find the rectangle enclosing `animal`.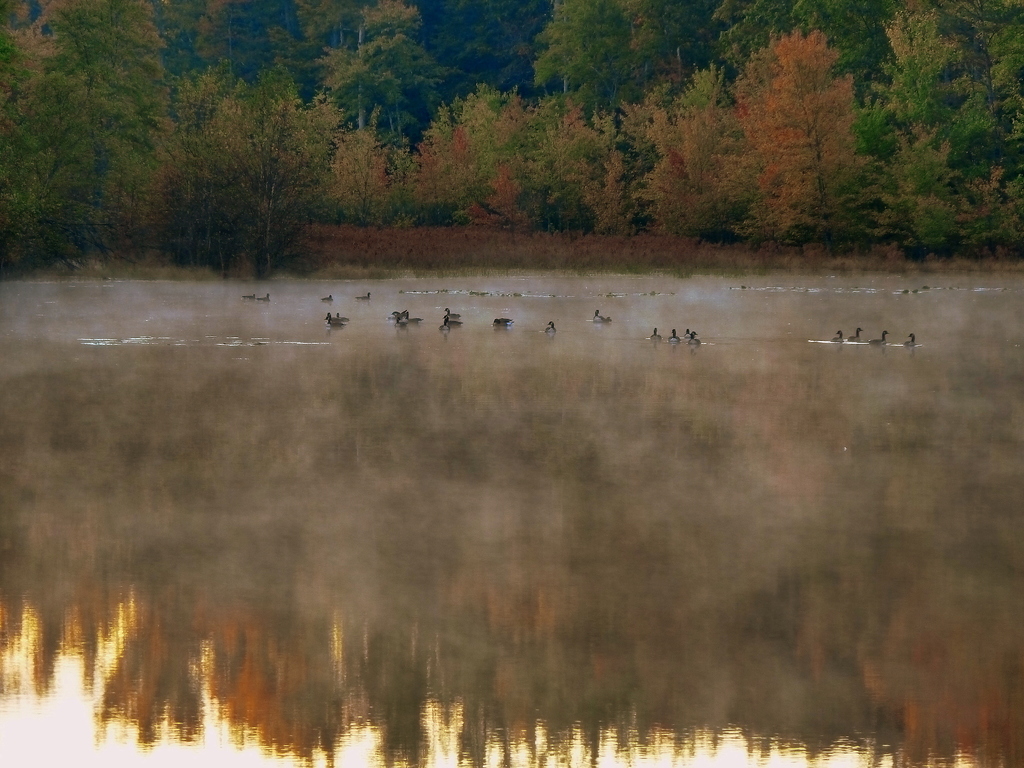
l=353, t=289, r=372, b=301.
